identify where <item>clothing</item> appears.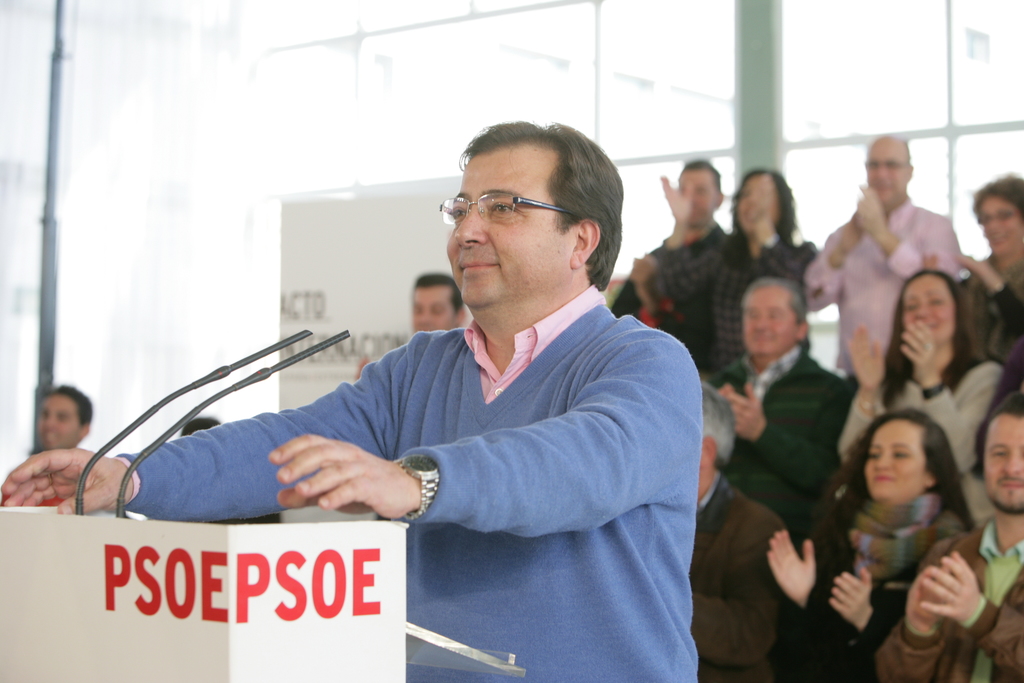
Appears at (x1=120, y1=278, x2=696, y2=682).
